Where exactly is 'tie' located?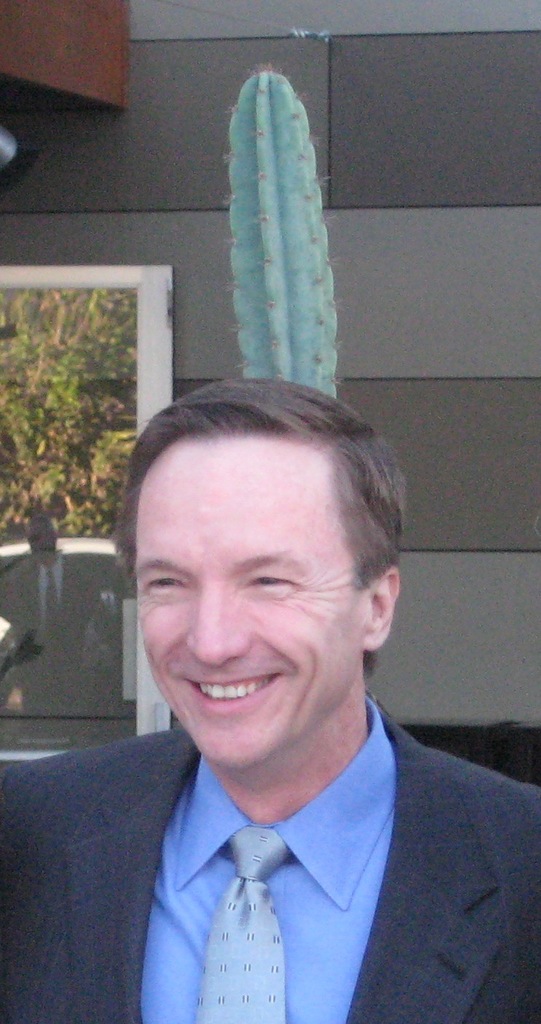
Its bounding box is 192 826 297 1023.
